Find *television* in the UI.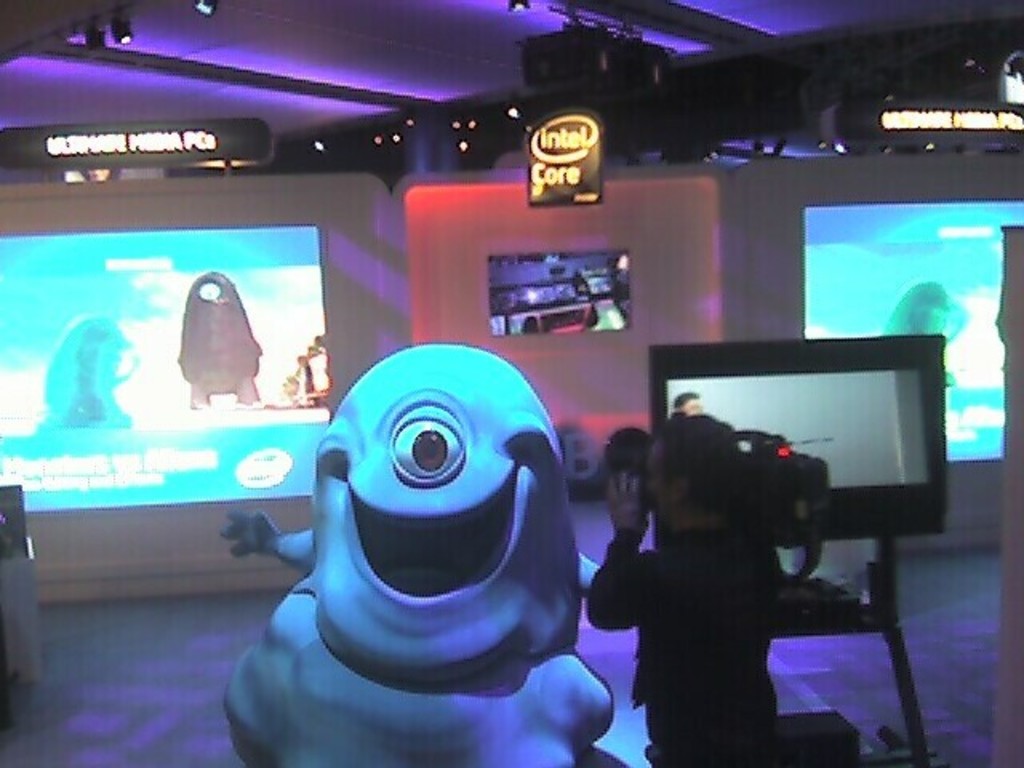
UI element at crop(645, 333, 949, 531).
